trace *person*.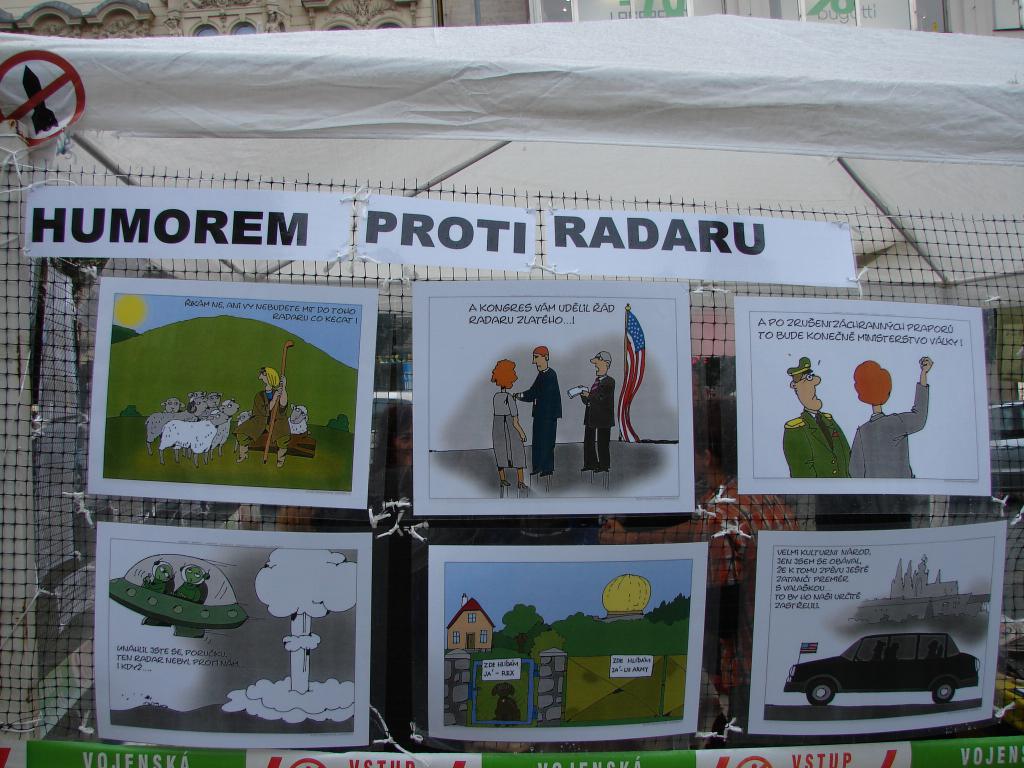
Traced to (x1=137, y1=557, x2=175, y2=595).
